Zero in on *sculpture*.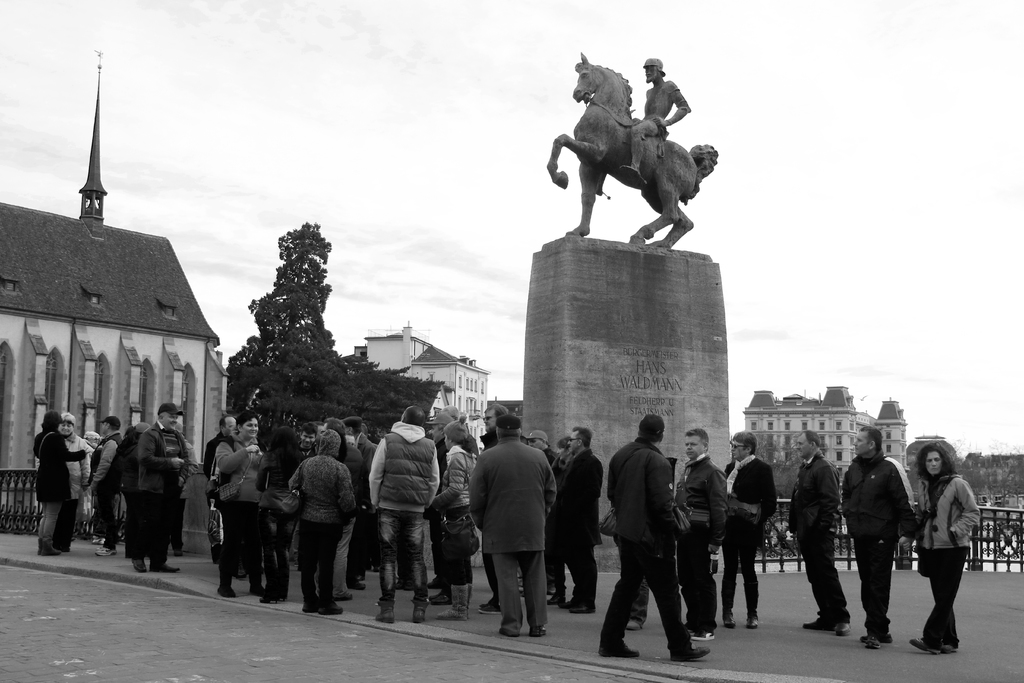
Zeroed in: [x1=548, y1=56, x2=740, y2=254].
